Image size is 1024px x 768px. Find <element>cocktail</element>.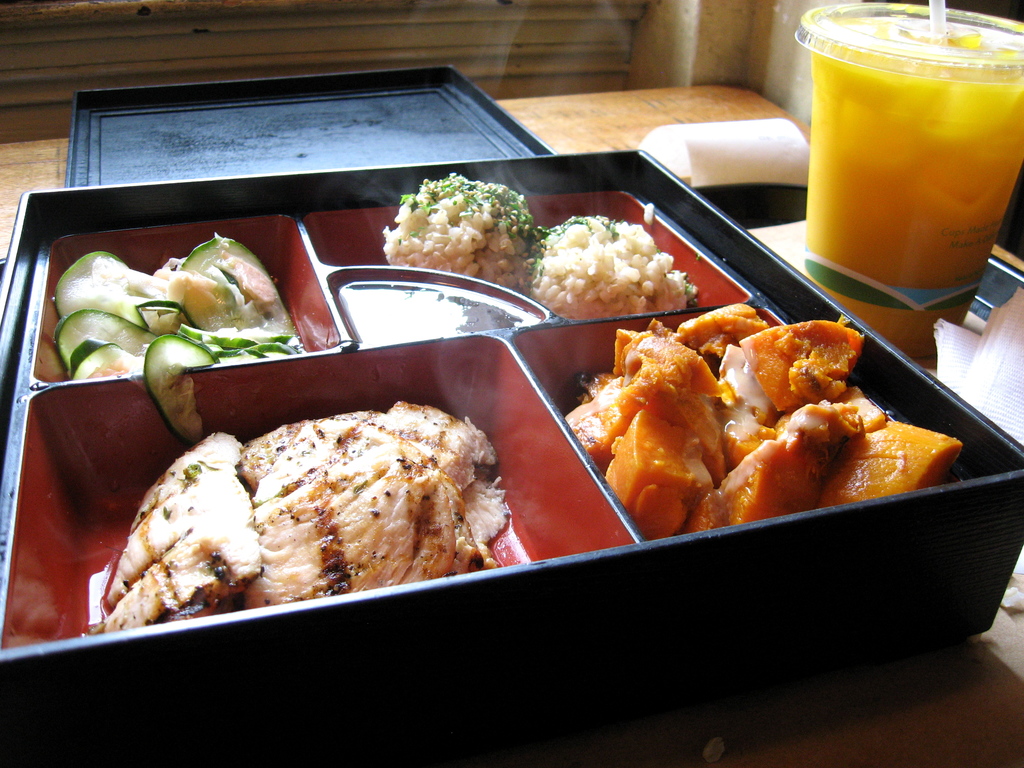
<bbox>800, 0, 1023, 371</bbox>.
